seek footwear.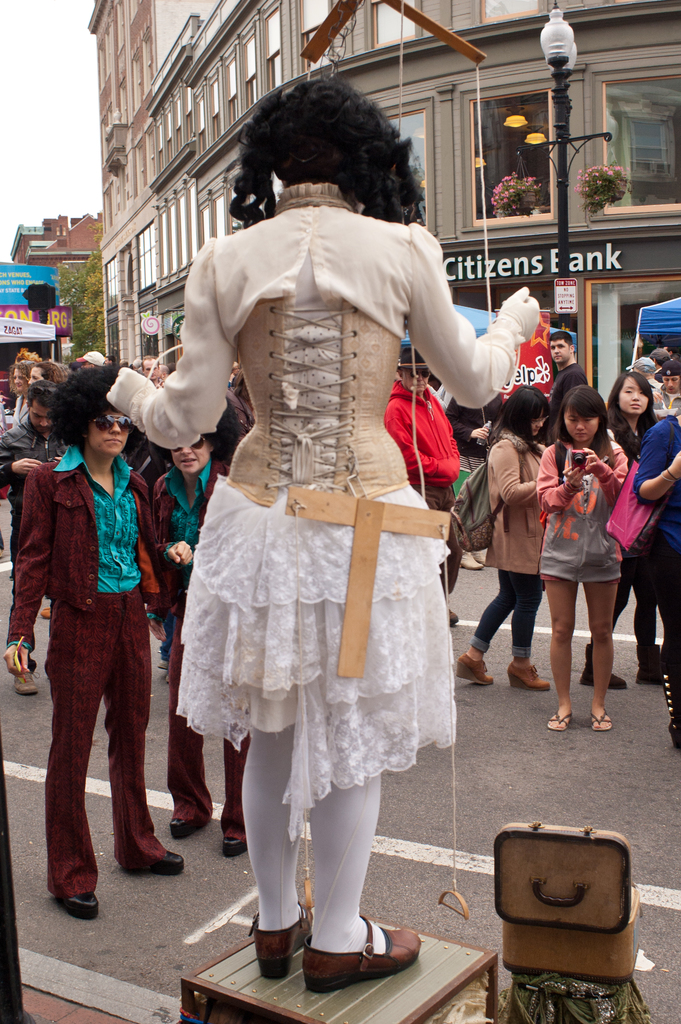
(x1=634, y1=644, x2=659, y2=686).
